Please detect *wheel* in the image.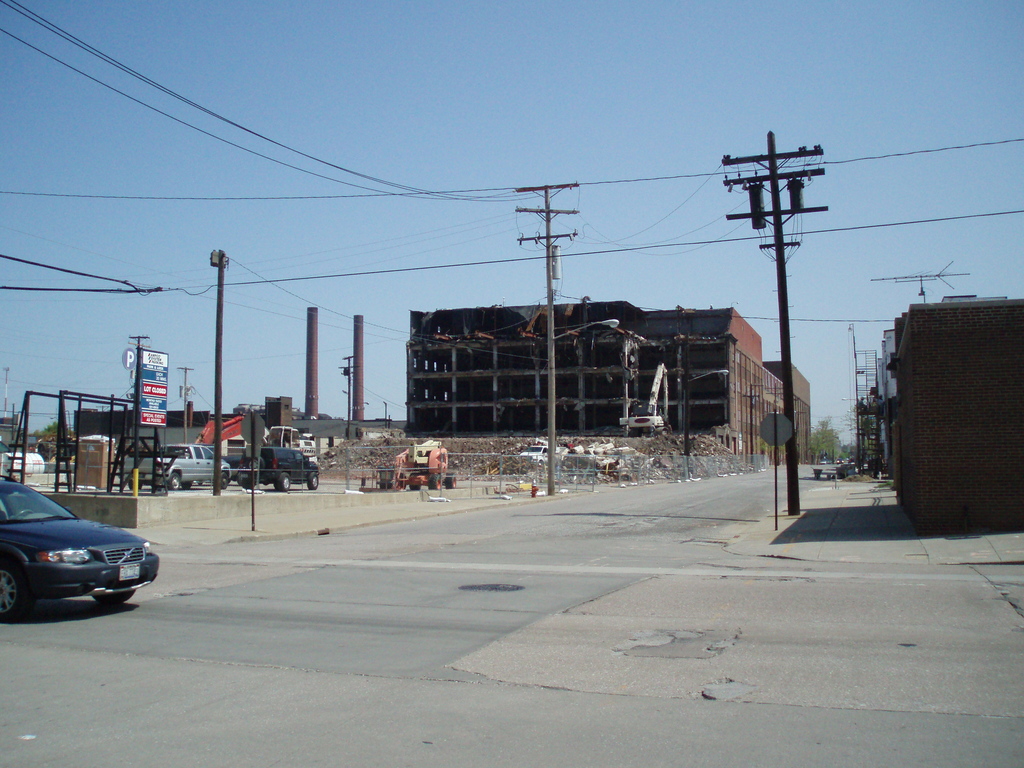
{"x1": 430, "y1": 474, "x2": 443, "y2": 490}.
